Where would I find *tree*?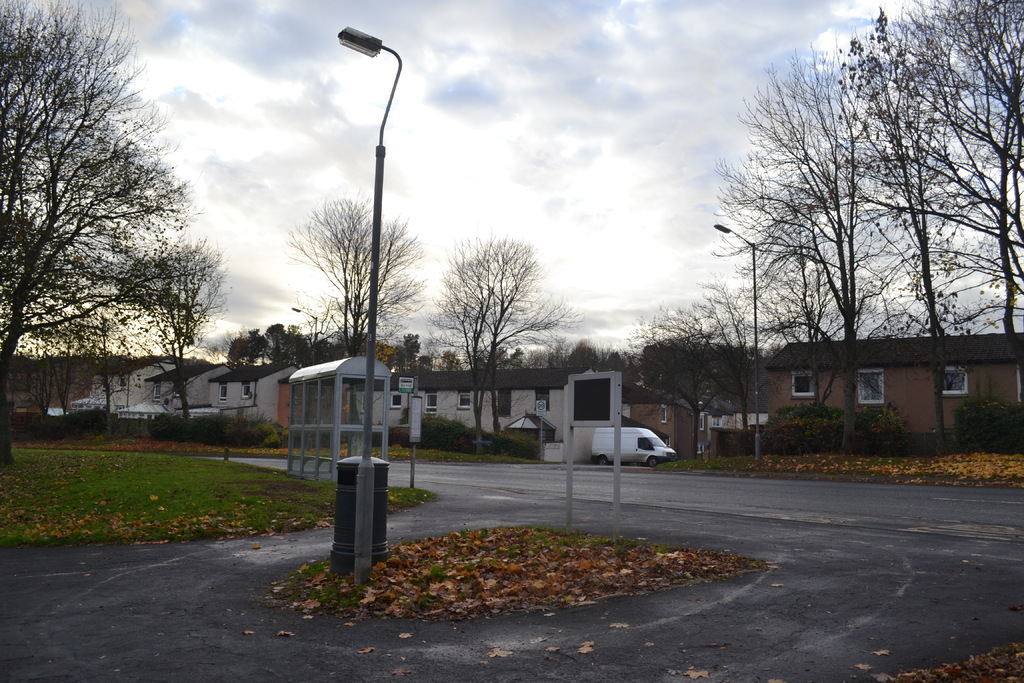
At [left=432, top=236, right=587, bottom=454].
